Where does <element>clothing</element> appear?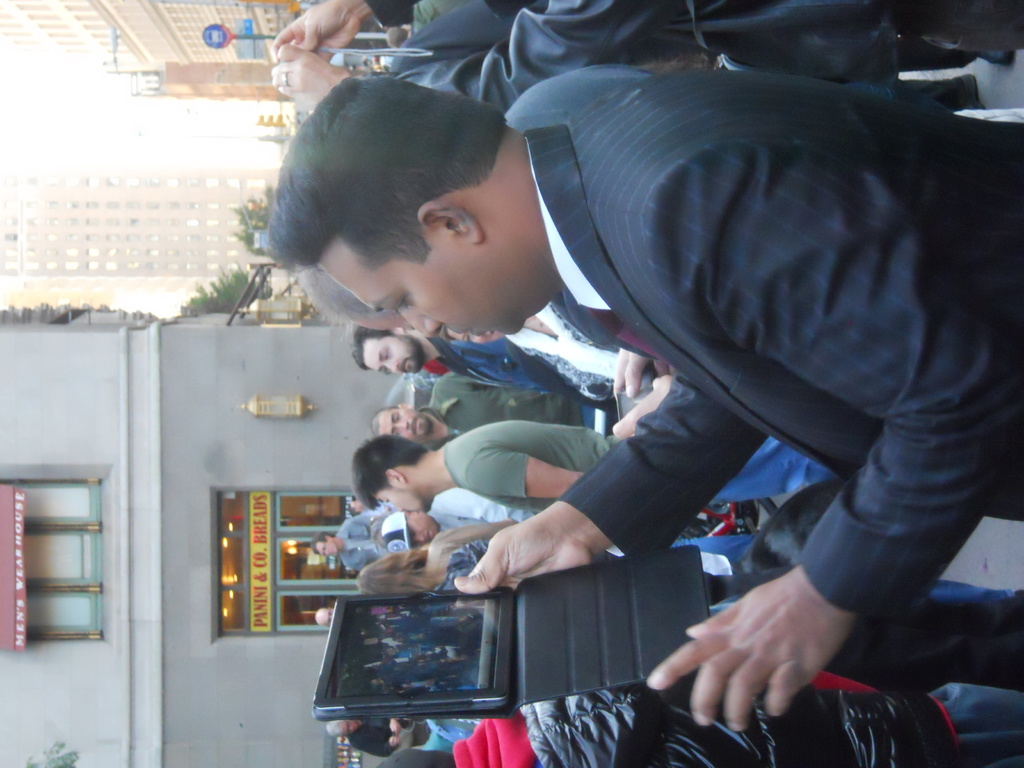
Appears at 429, 518, 513, 565.
